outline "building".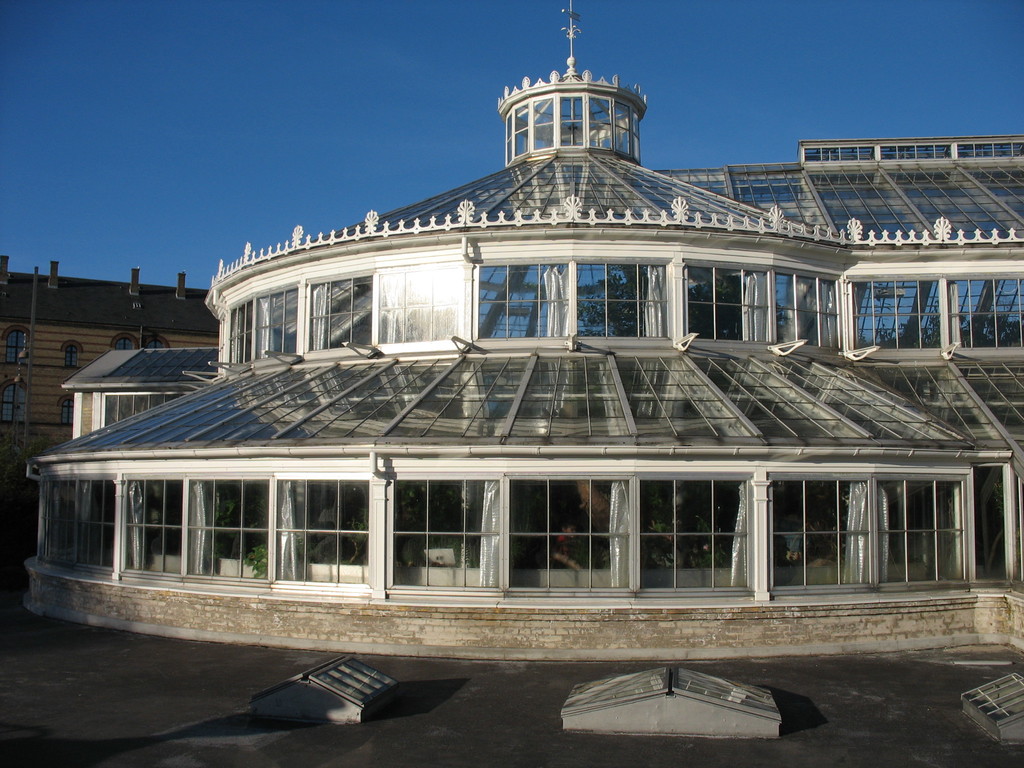
Outline: l=0, t=259, r=223, b=497.
